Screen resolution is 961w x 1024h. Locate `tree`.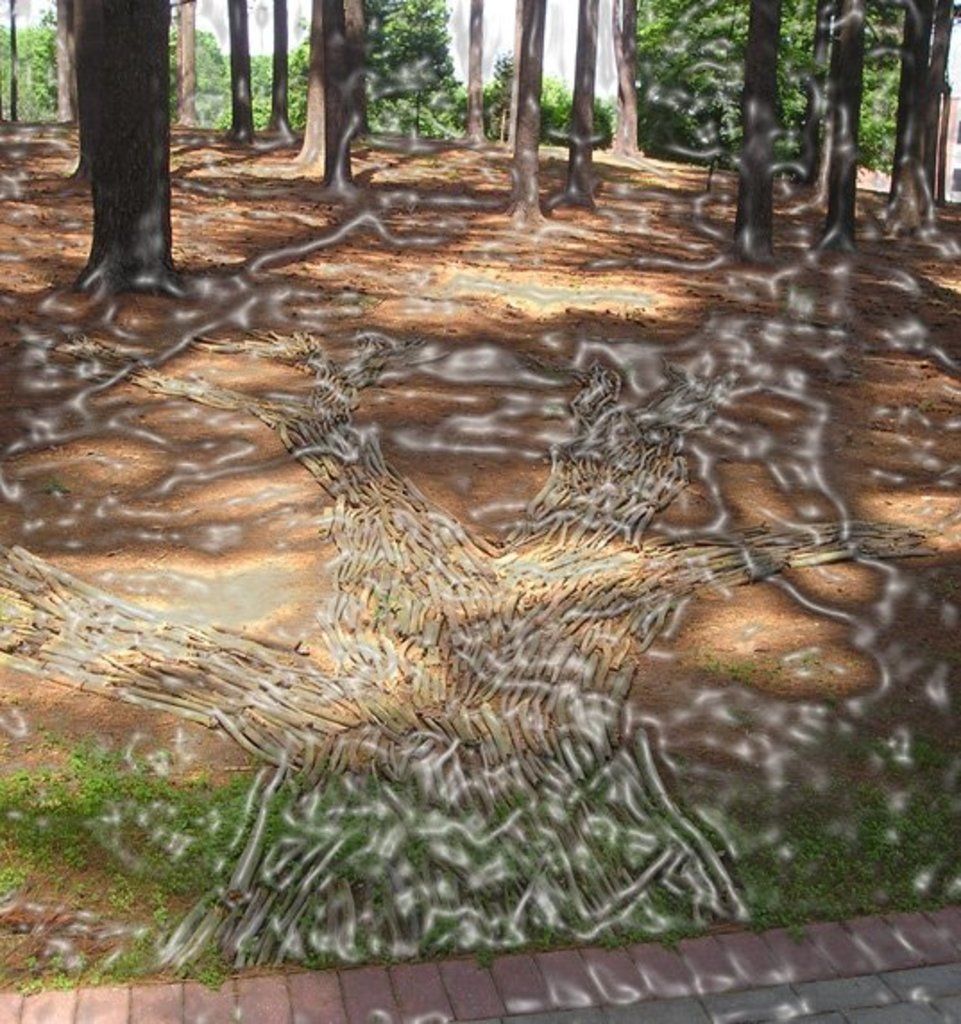
(left=607, top=0, right=632, bottom=147).
